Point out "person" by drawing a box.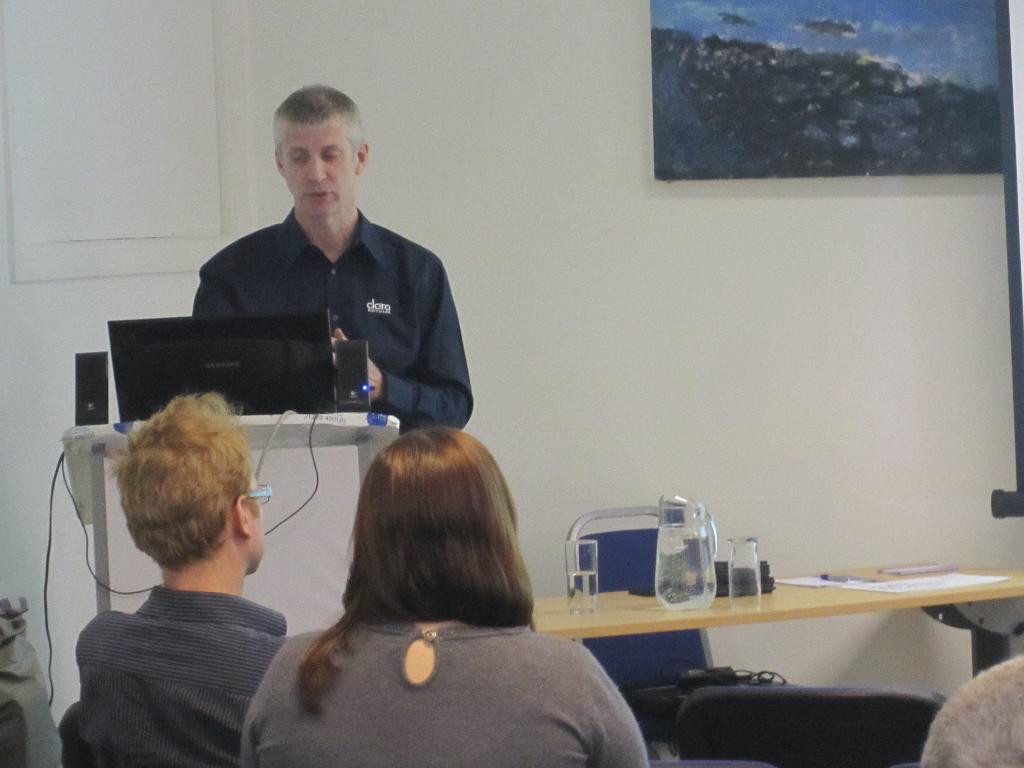
left=239, top=426, right=646, bottom=767.
